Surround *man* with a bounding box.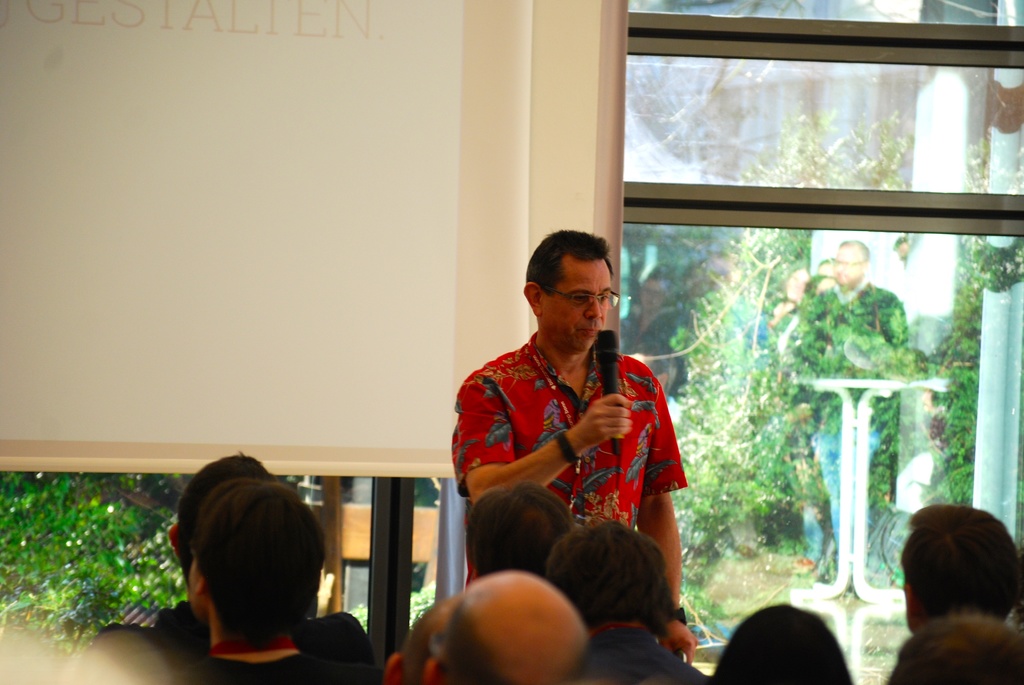
[465, 484, 573, 579].
